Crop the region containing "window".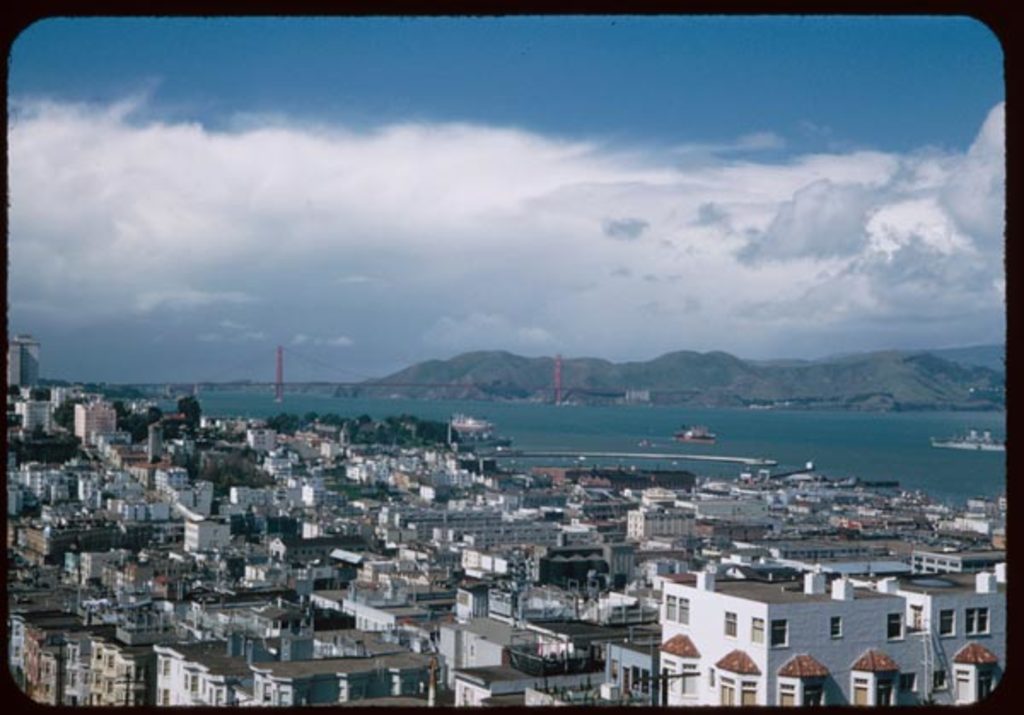
Crop region: locate(713, 672, 758, 706).
